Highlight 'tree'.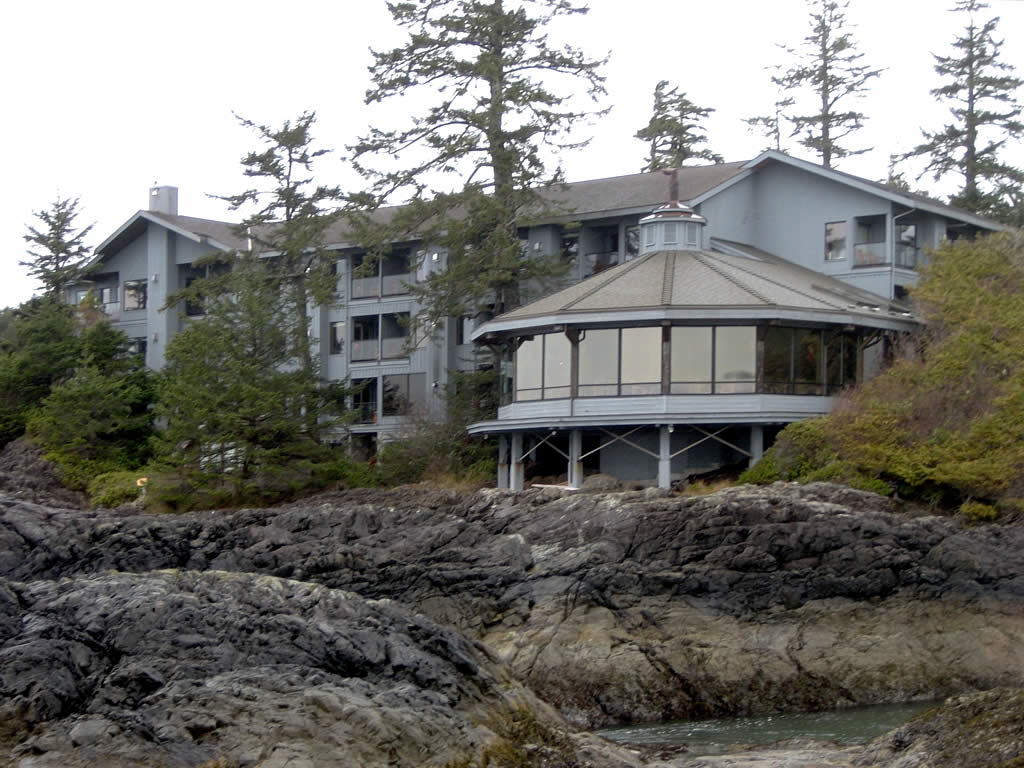
Highlighted region: 344,0,609,443.
